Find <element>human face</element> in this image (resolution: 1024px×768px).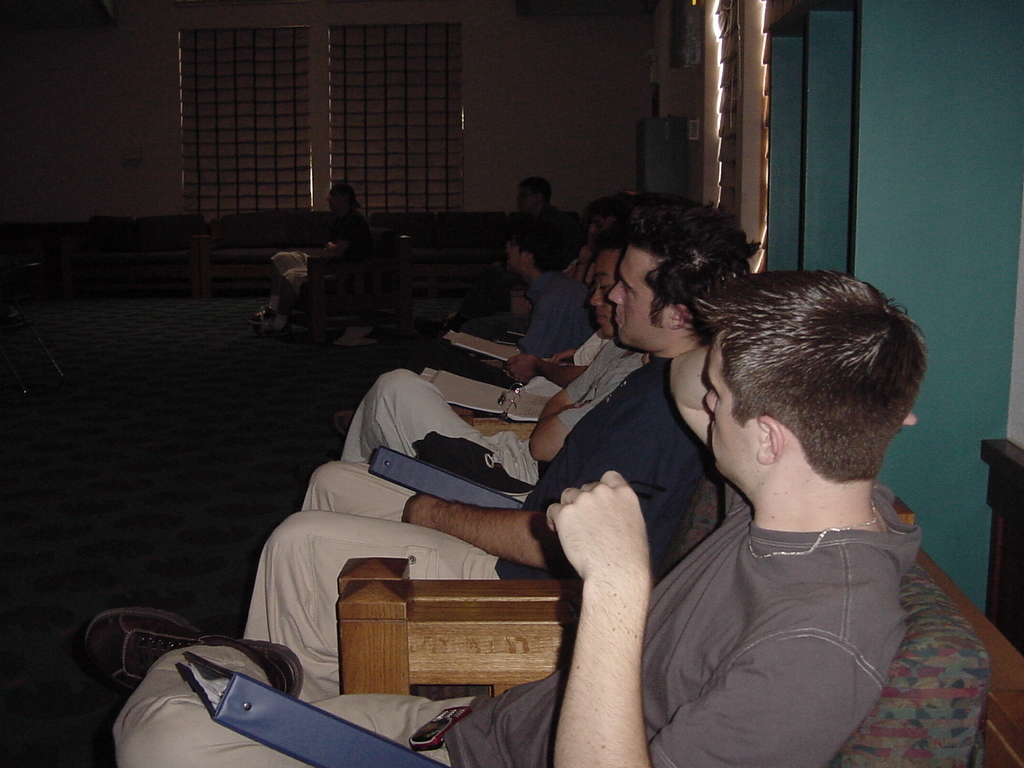
box=[334, 191, 346, 214].
